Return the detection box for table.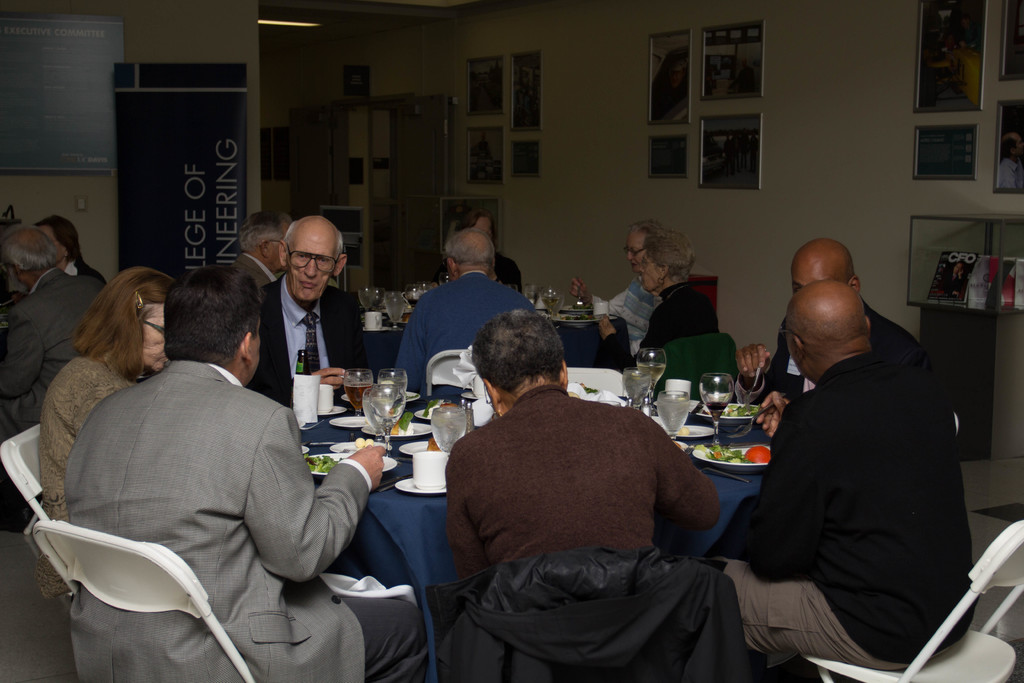
bbox=(365, 290, 640, 368).
